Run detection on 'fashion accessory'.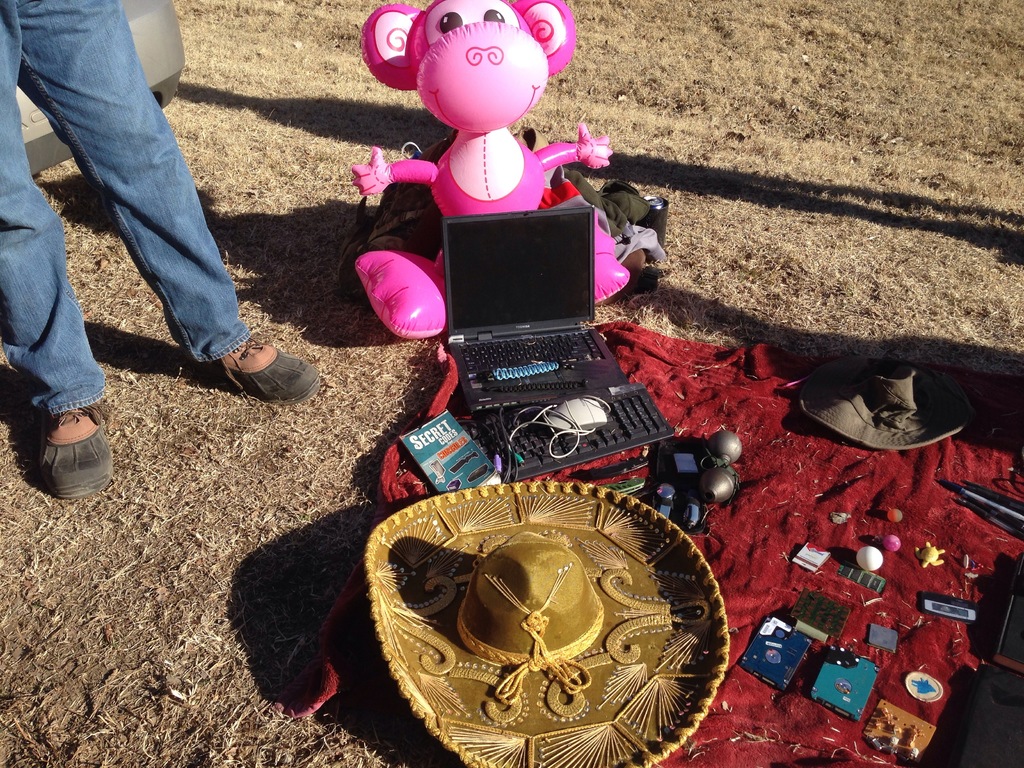
Result: (798, 354, 975, 451).
